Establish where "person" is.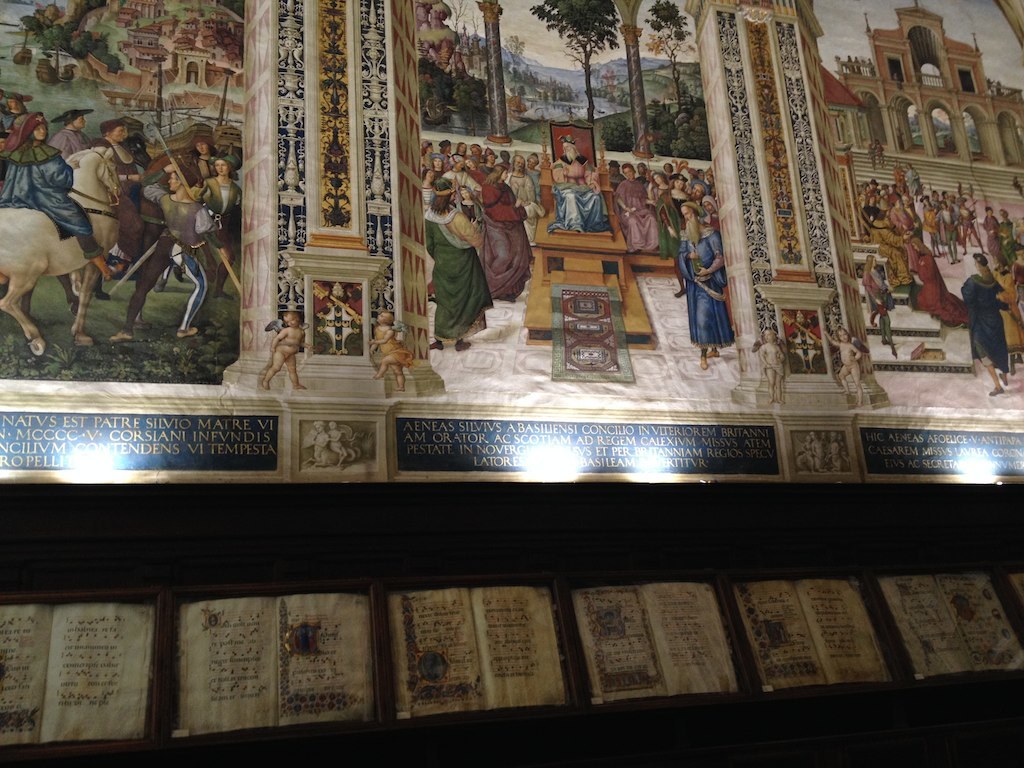
Established at 142/125/215/378.
